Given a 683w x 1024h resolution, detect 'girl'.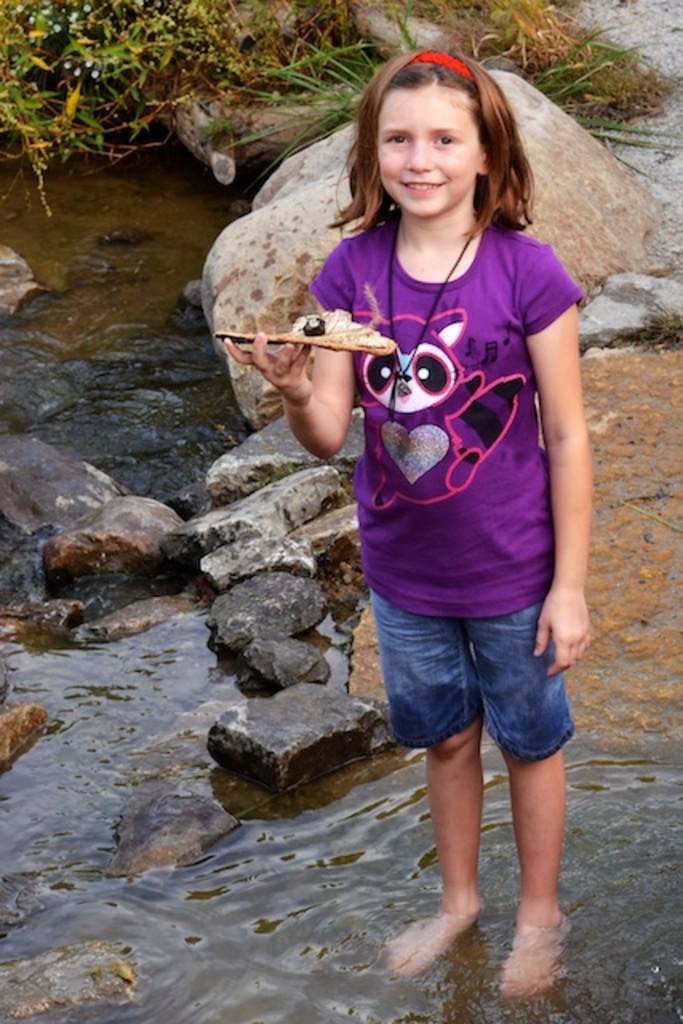
216:18:590:1002.
